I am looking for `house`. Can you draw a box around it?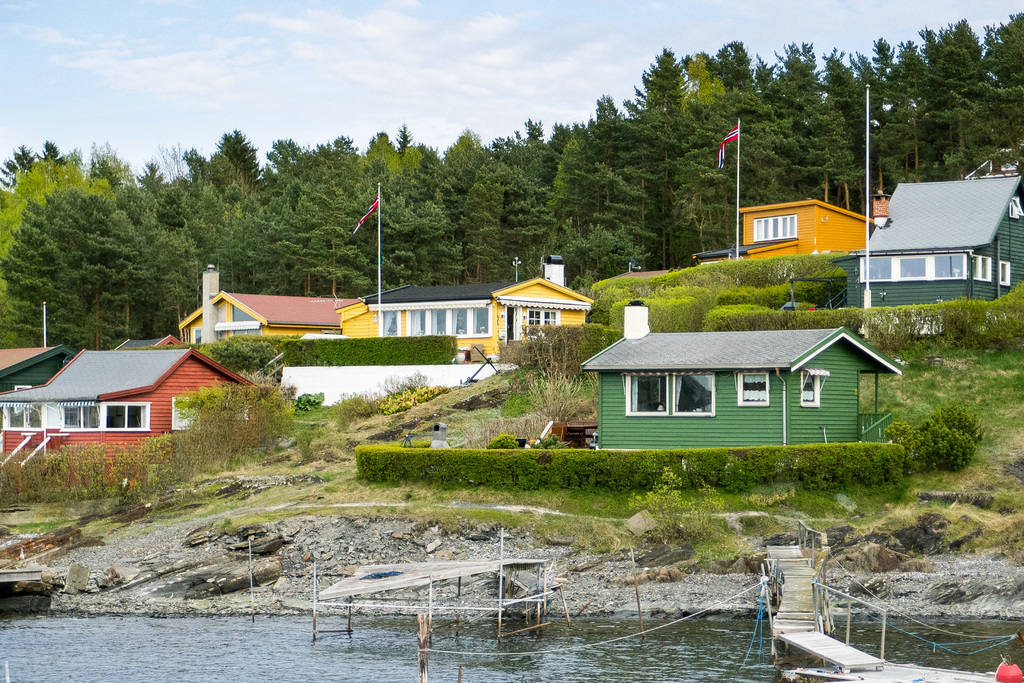
Sure, the bounding box is 189,269,351,335.
